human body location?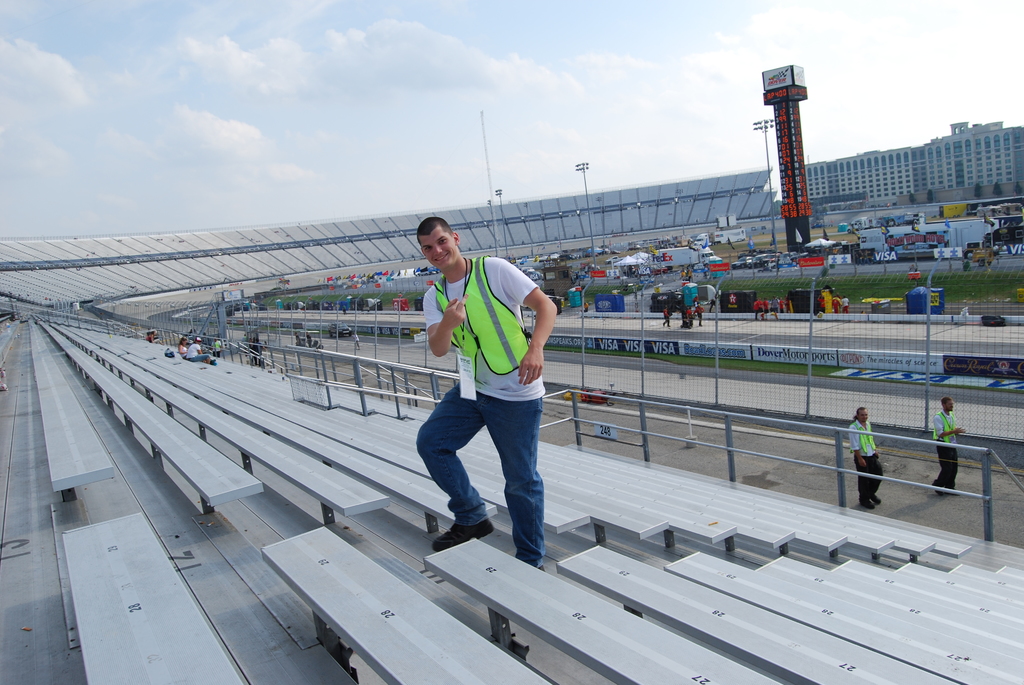
BBox(843, 293, 852, 317)
